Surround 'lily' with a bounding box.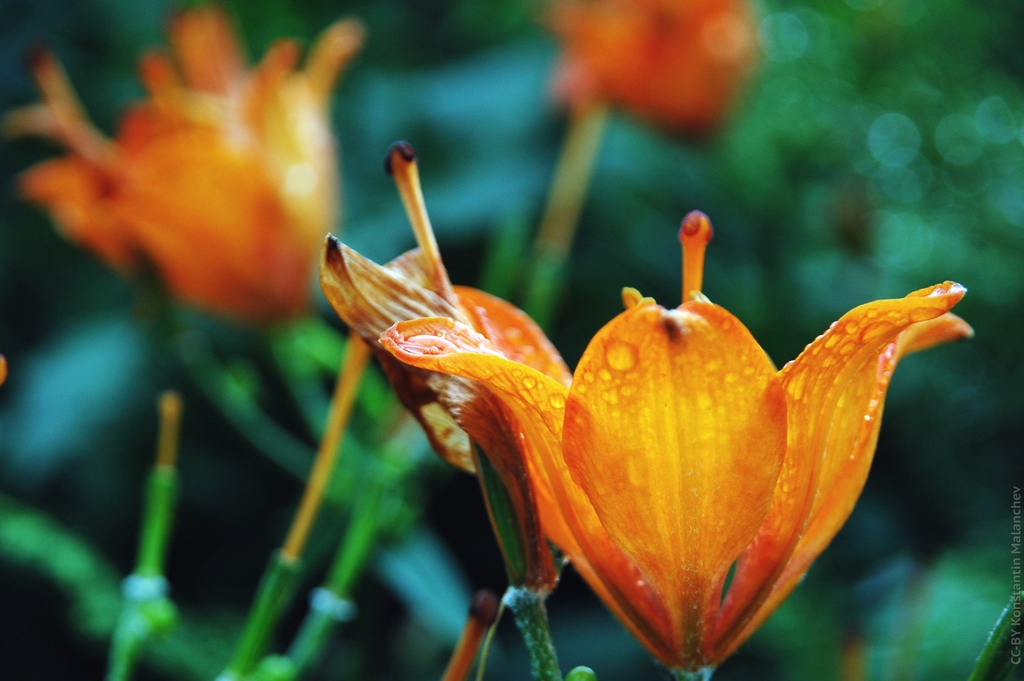
[0,4,358,331].
